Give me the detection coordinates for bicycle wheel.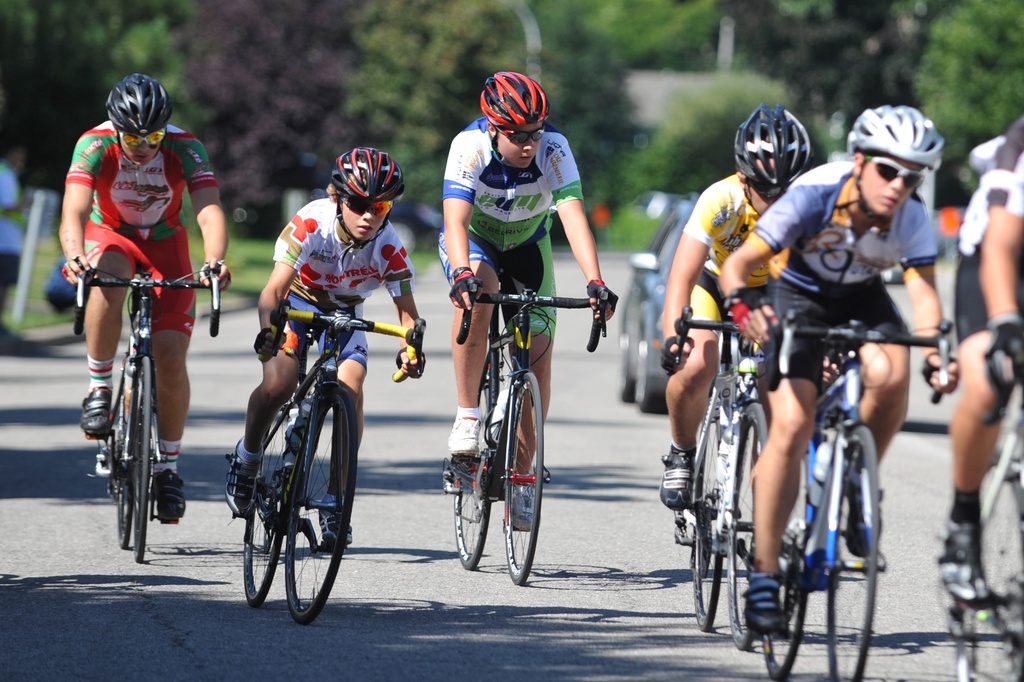
(490,363,555,592).
